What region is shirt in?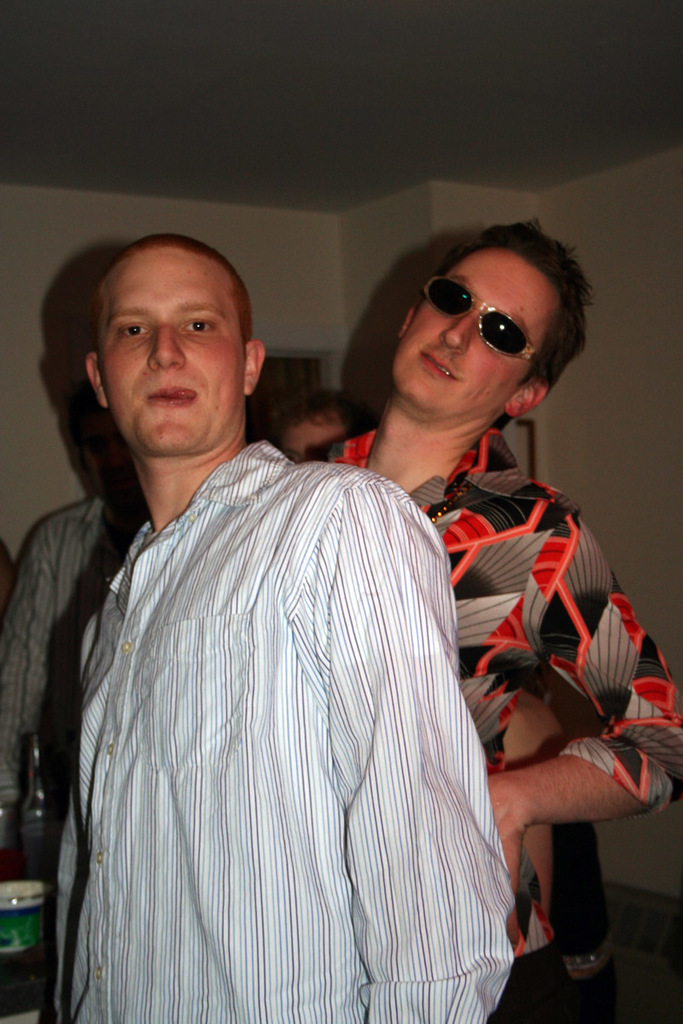
0:497:143:803.
